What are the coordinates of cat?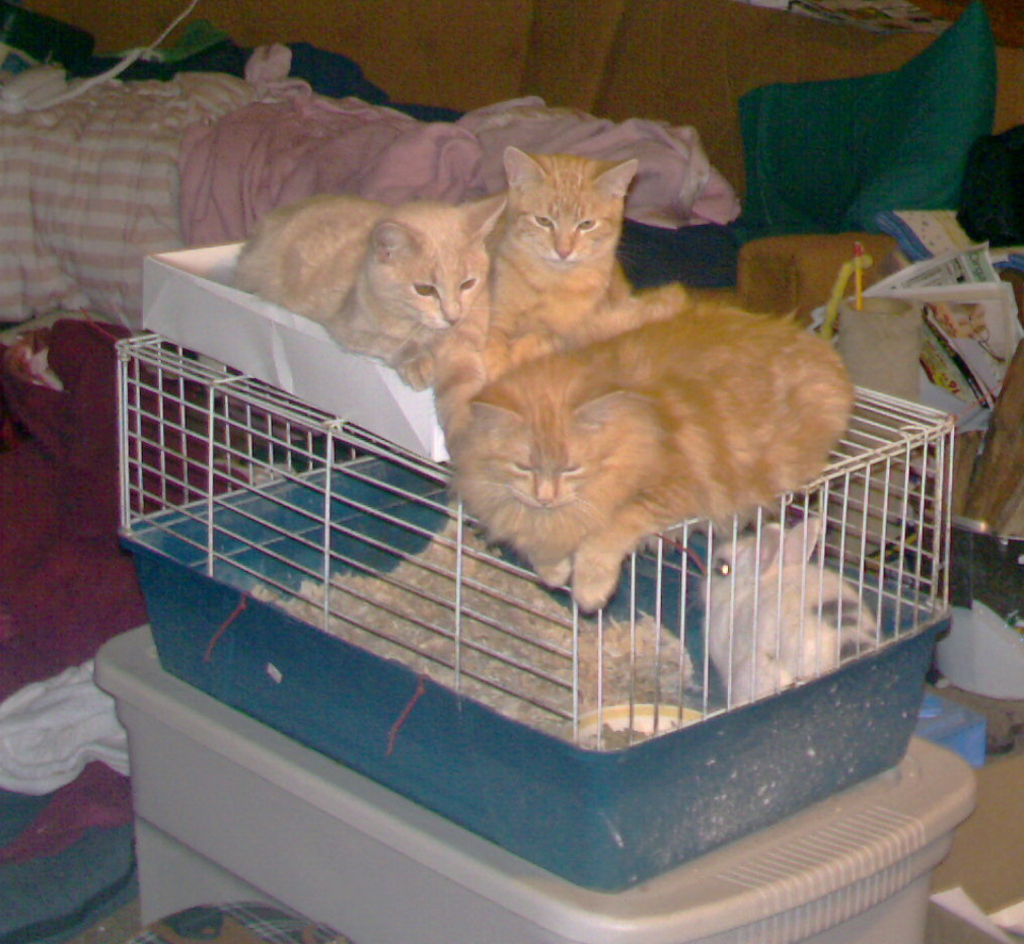
492, 150, 675, 363.
